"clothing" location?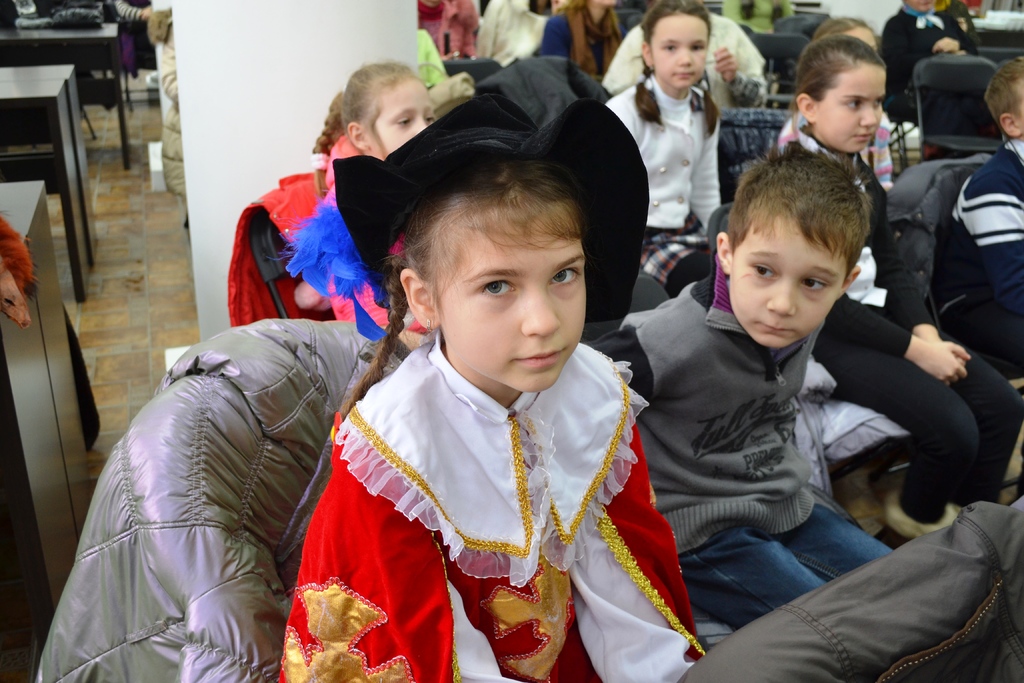
886:3:973:105
